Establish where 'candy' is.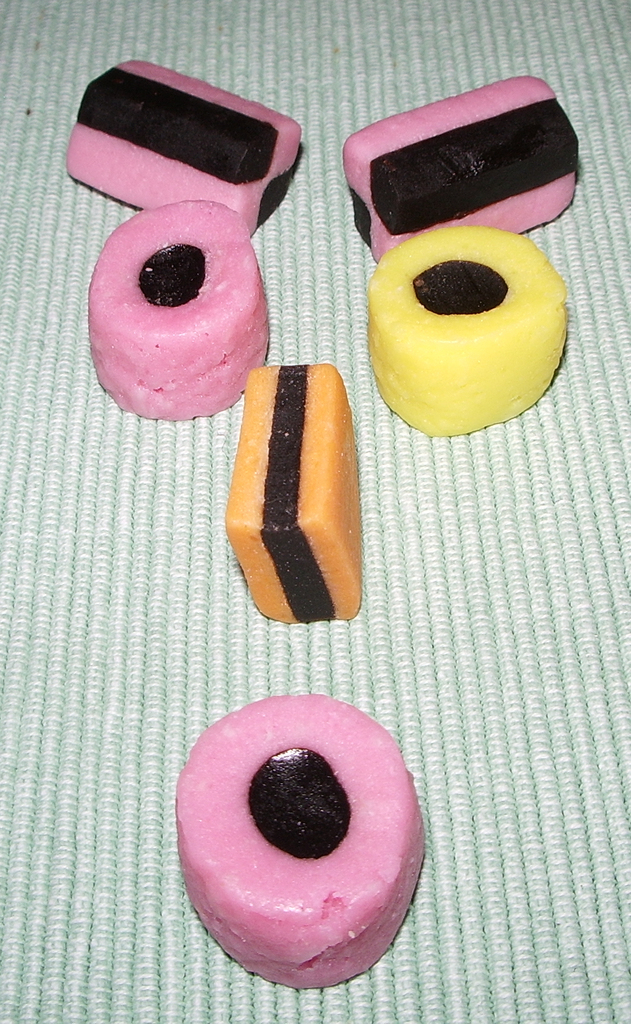
Established at [172, 712, 427, 977].
